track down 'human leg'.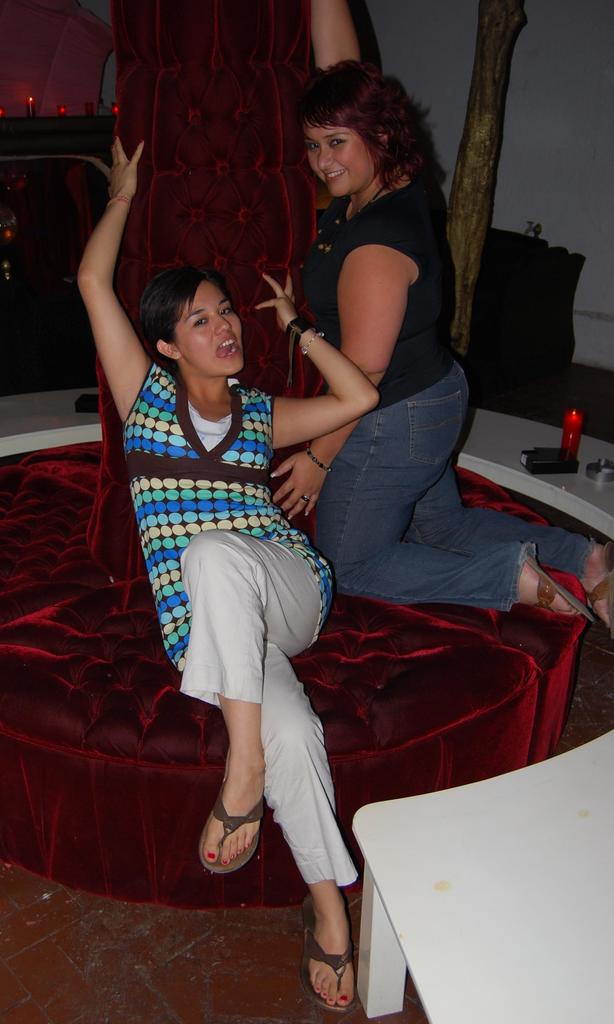
Tracked to 401, 468, 613, 630.
